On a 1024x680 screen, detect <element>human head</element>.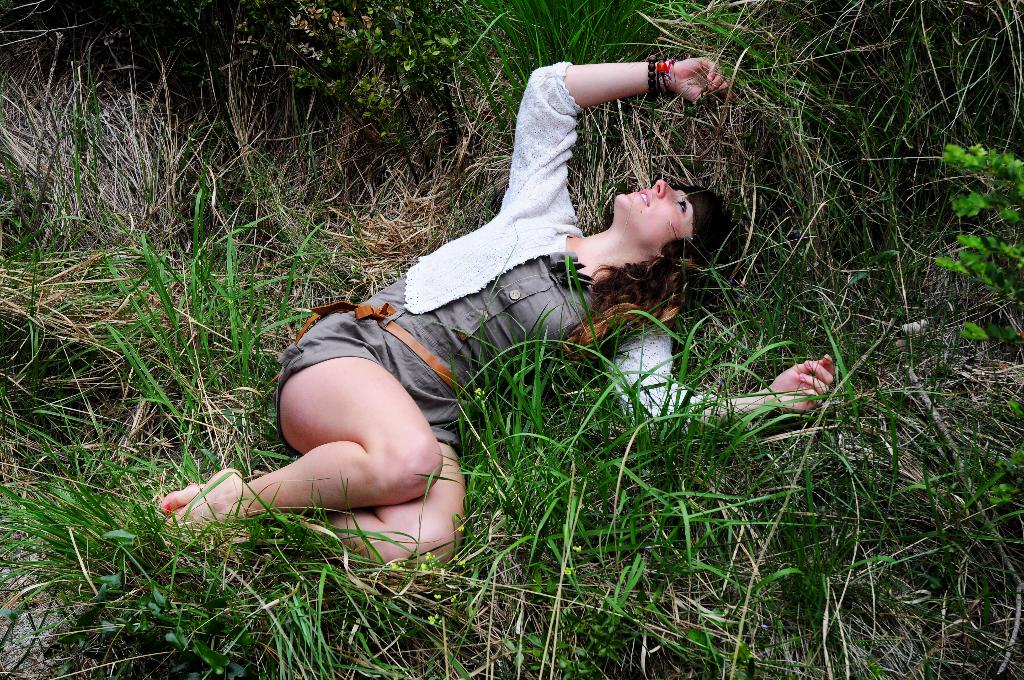
602:157:709:256.
